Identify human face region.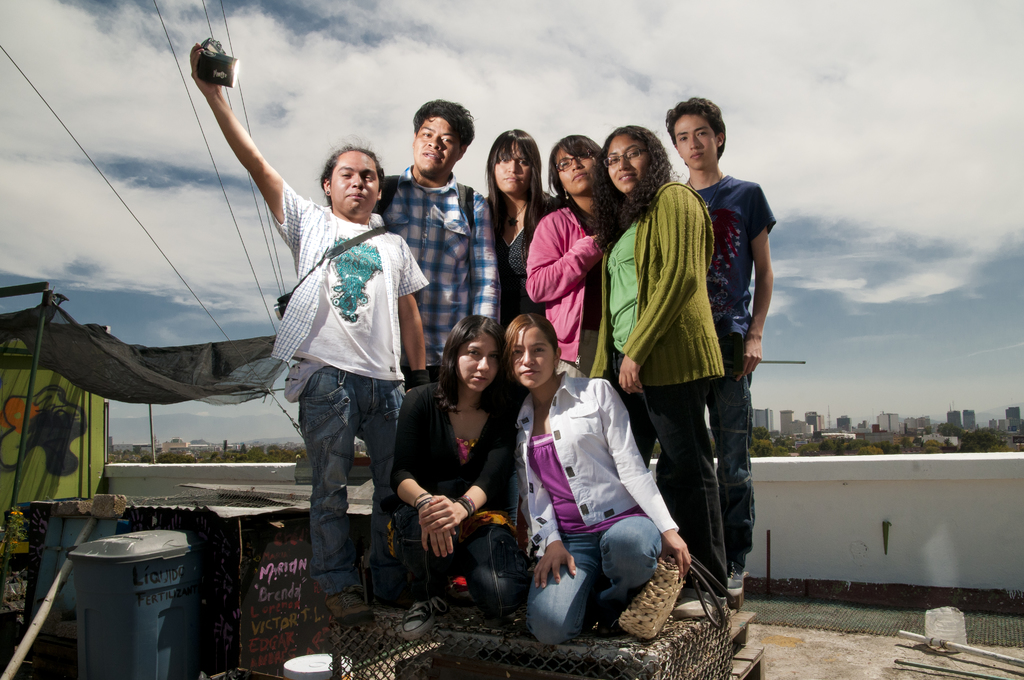
Region: detection(456, 333, 495, 391).
